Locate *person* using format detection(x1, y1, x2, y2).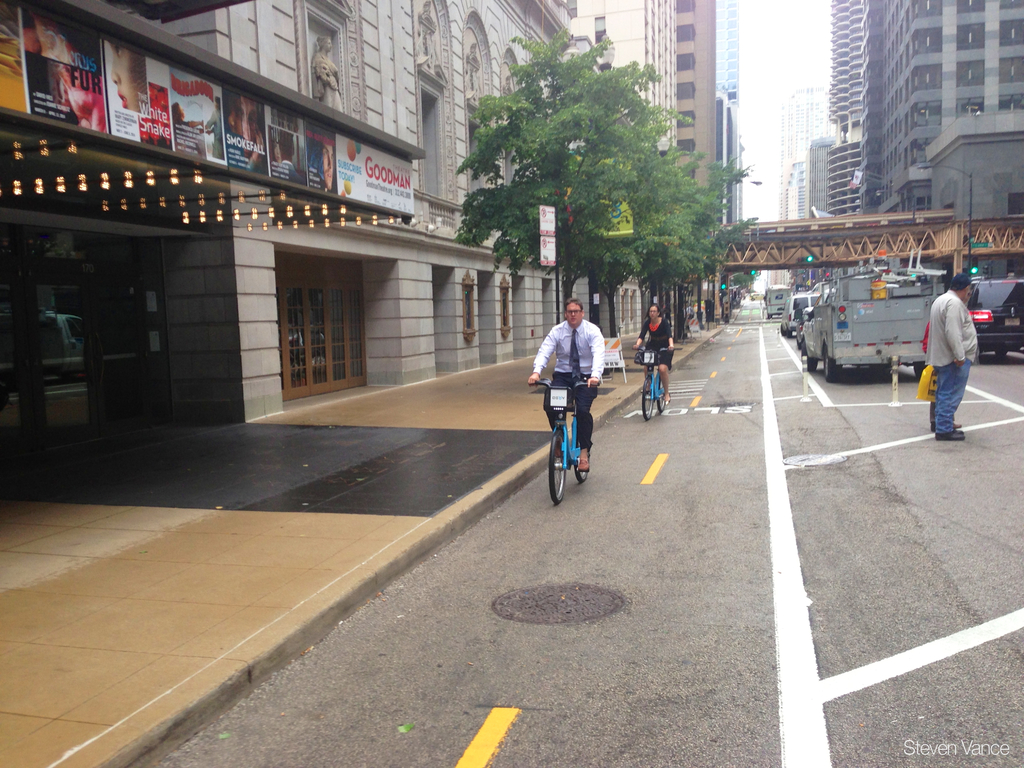
detection(531, 292, 604, 476).
